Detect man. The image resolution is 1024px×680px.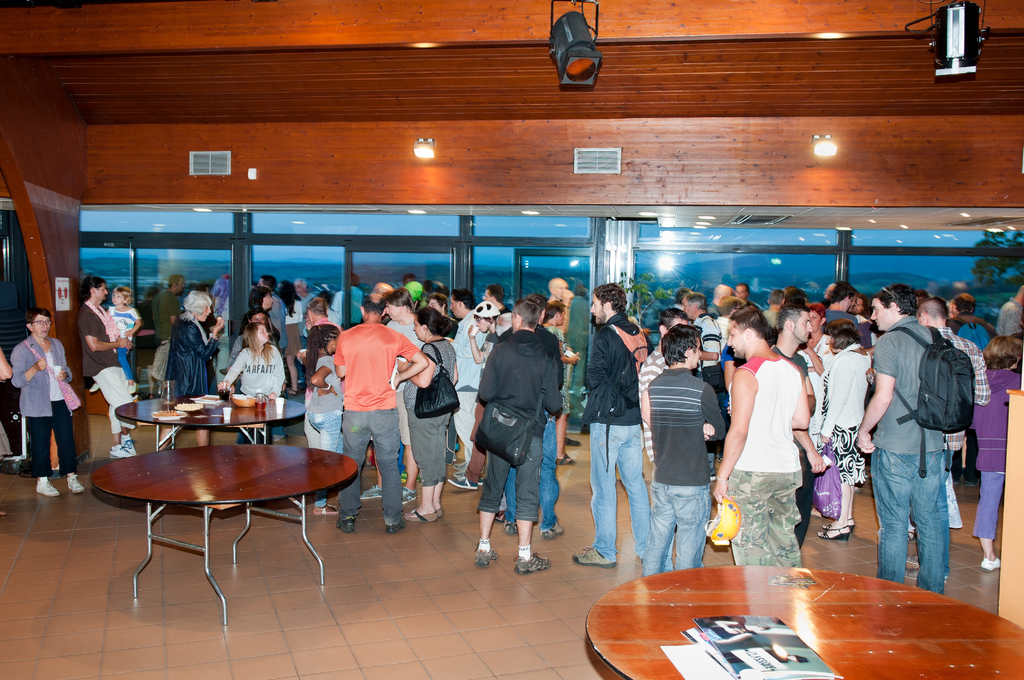
(left=333, top=290, right=434, bottom=537).
